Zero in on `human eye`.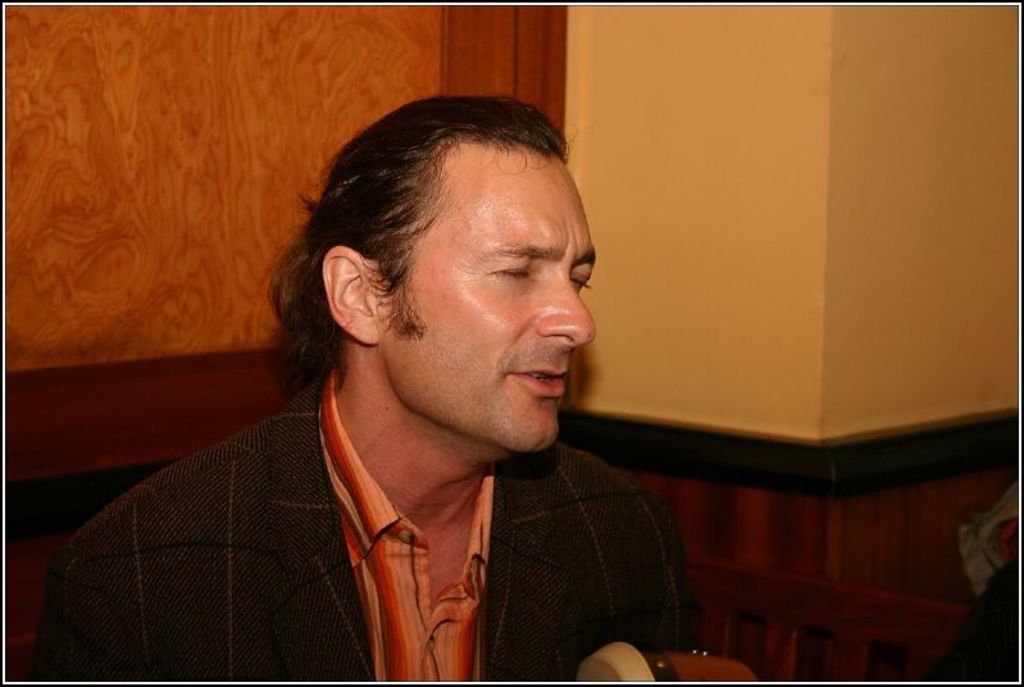
Zeroed in: [478, 251, 540, 285].
